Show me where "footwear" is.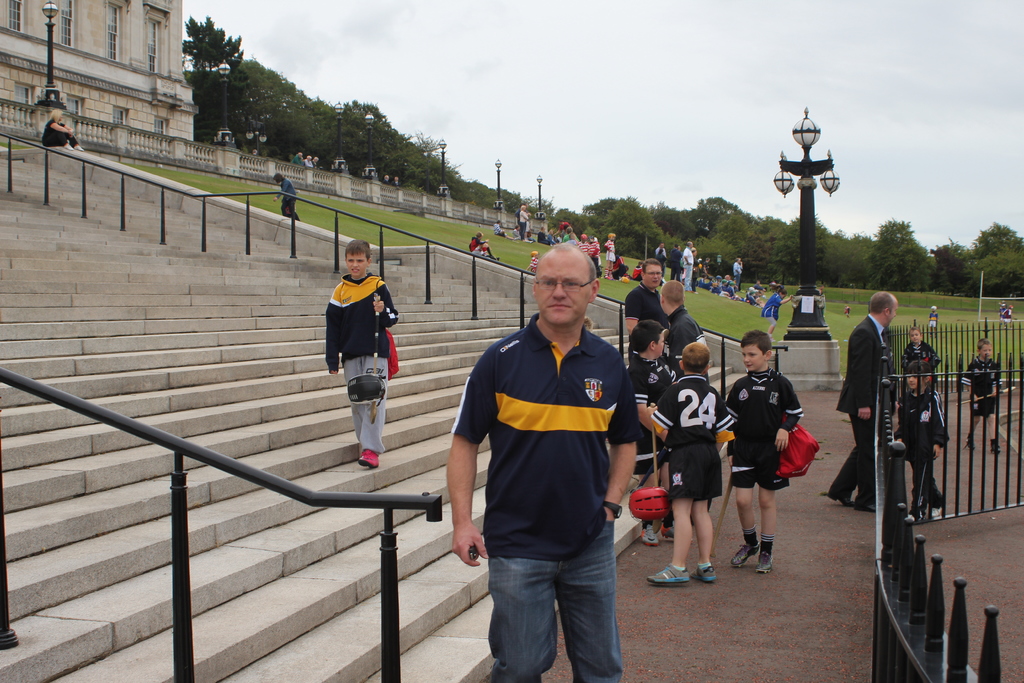
"footwear" is at bbox=(728, 543, 755, 568).
